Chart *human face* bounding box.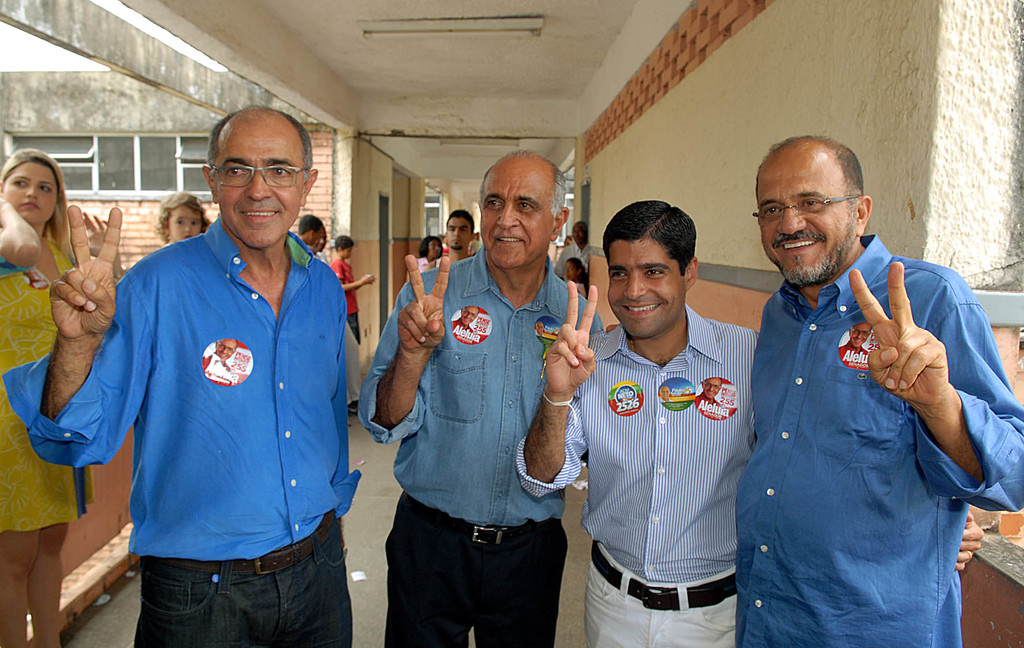
Charted: detection(462, 309, 481, 326).
